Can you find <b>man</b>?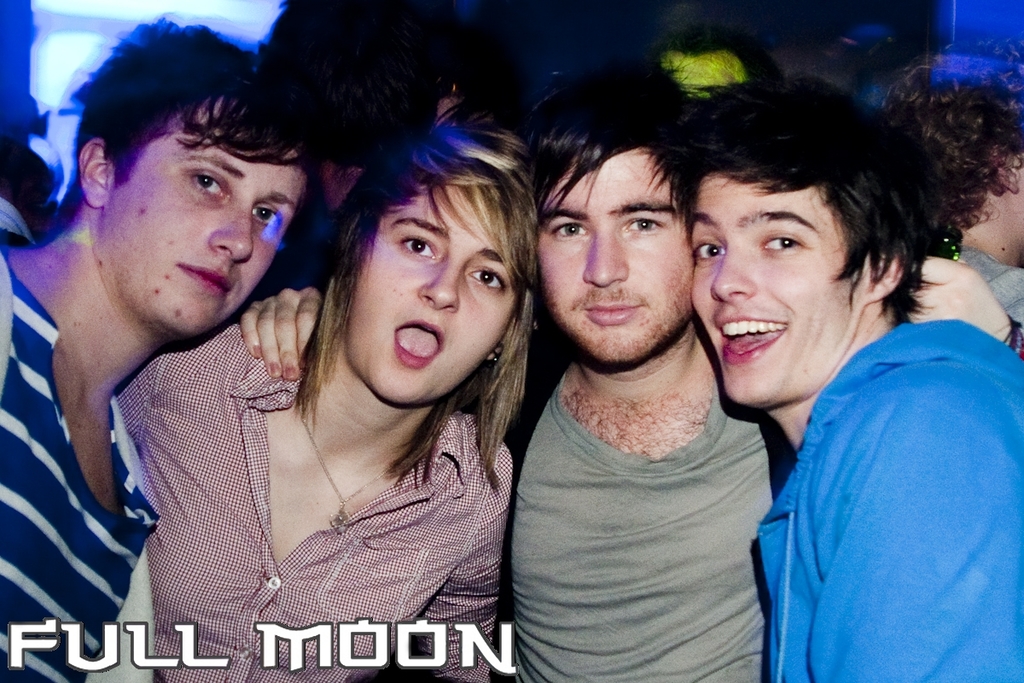
Yes, bounding box: 517, 73, 1023, 682.
